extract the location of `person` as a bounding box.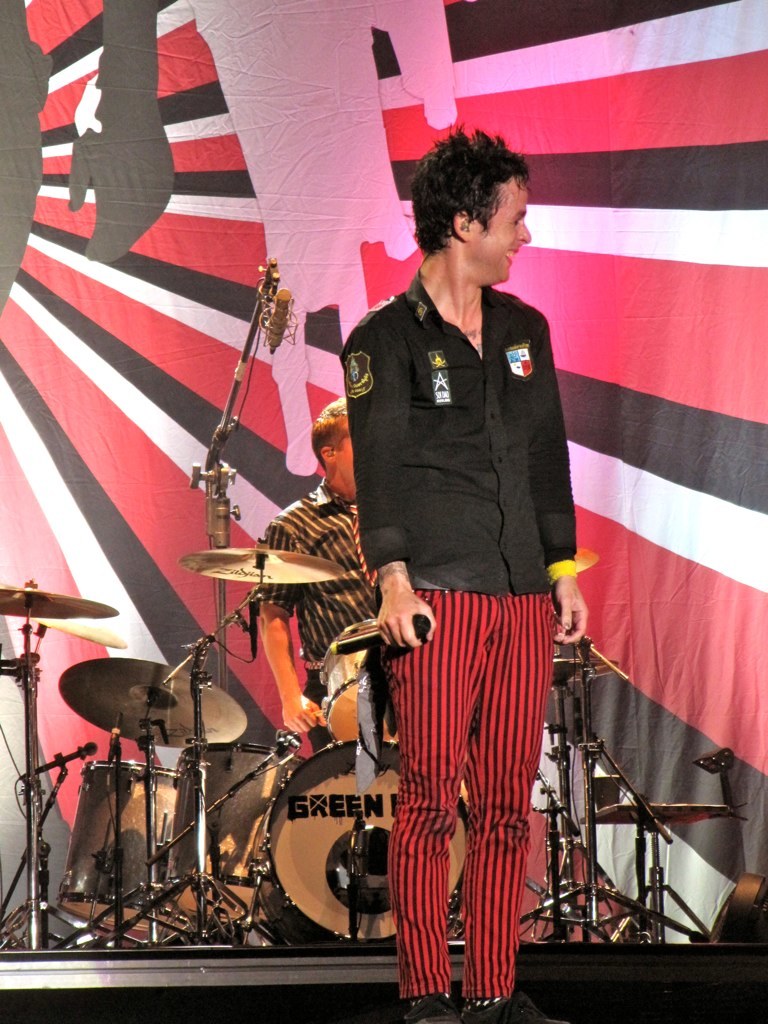
left=340, top=126, right=589, bottom=1023.
